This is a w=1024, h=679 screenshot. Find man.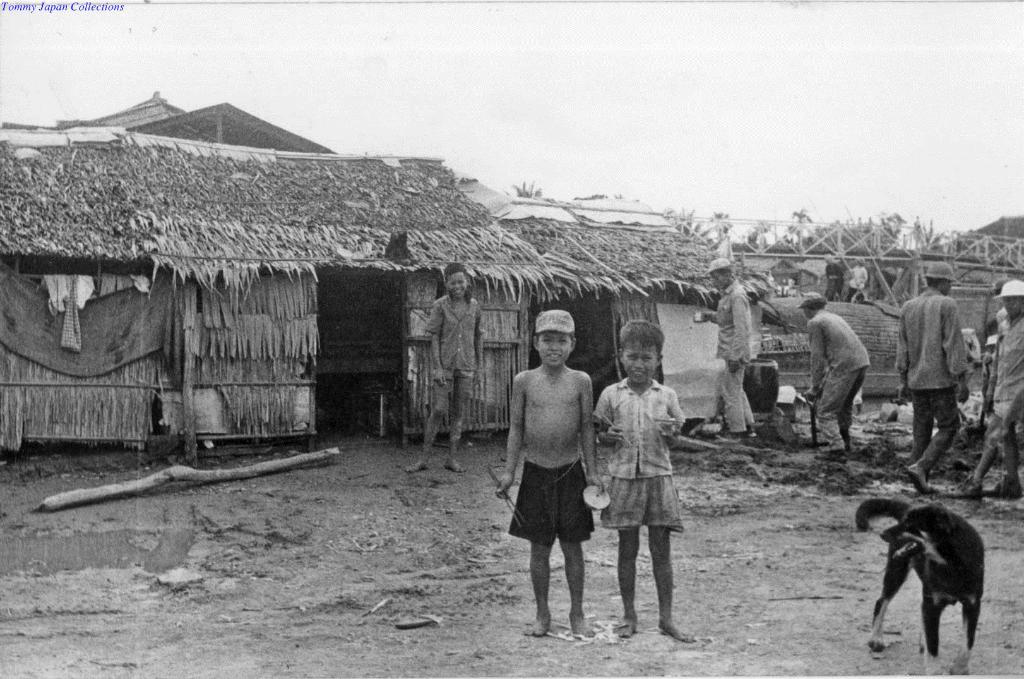
Bounding box: x1=945 y1=279 x2=1023 y2=506.
